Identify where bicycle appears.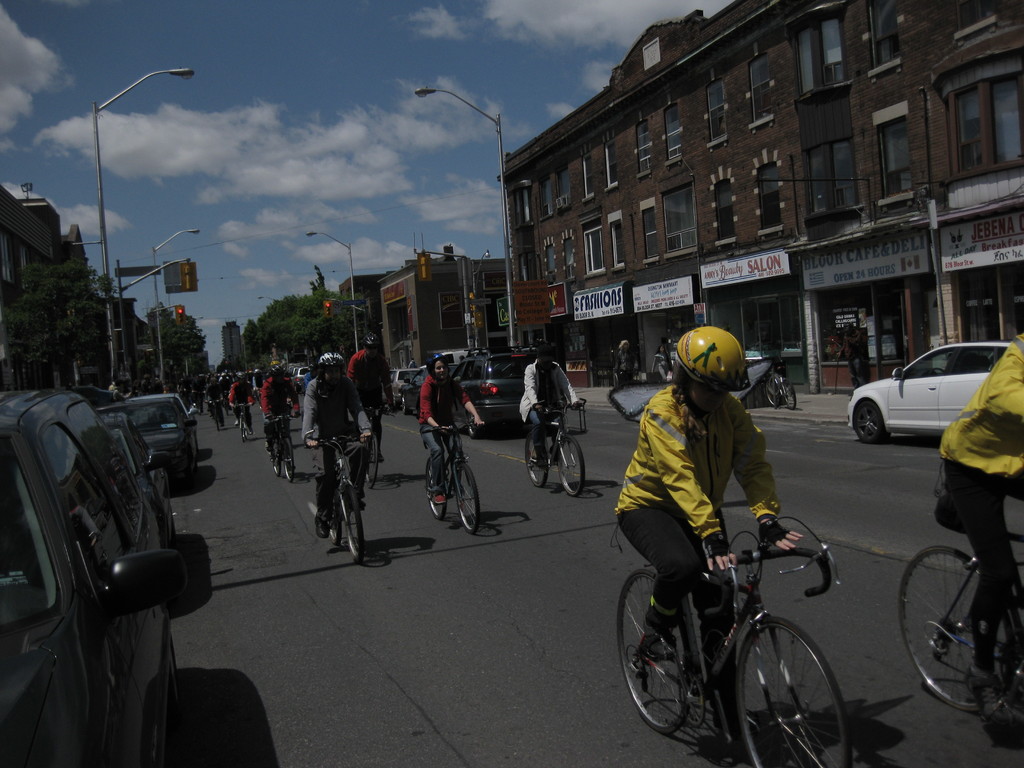
Appears at (x1=420, y1=420, x2=486, y2=531).
